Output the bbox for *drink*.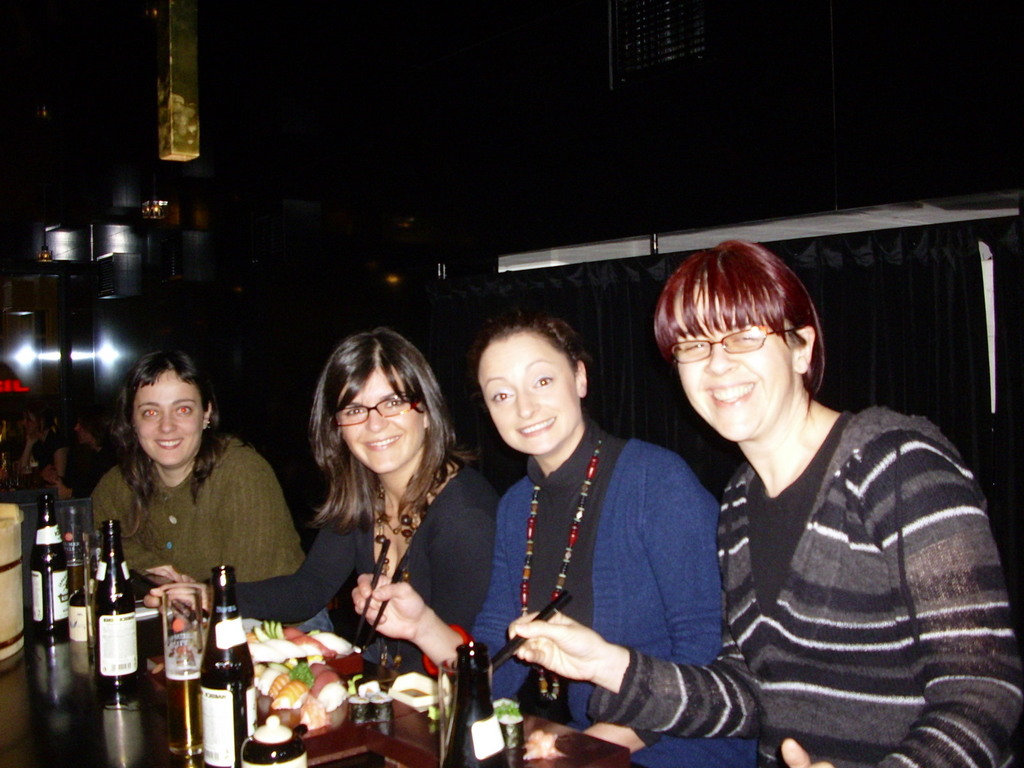
166:673:204:753.
